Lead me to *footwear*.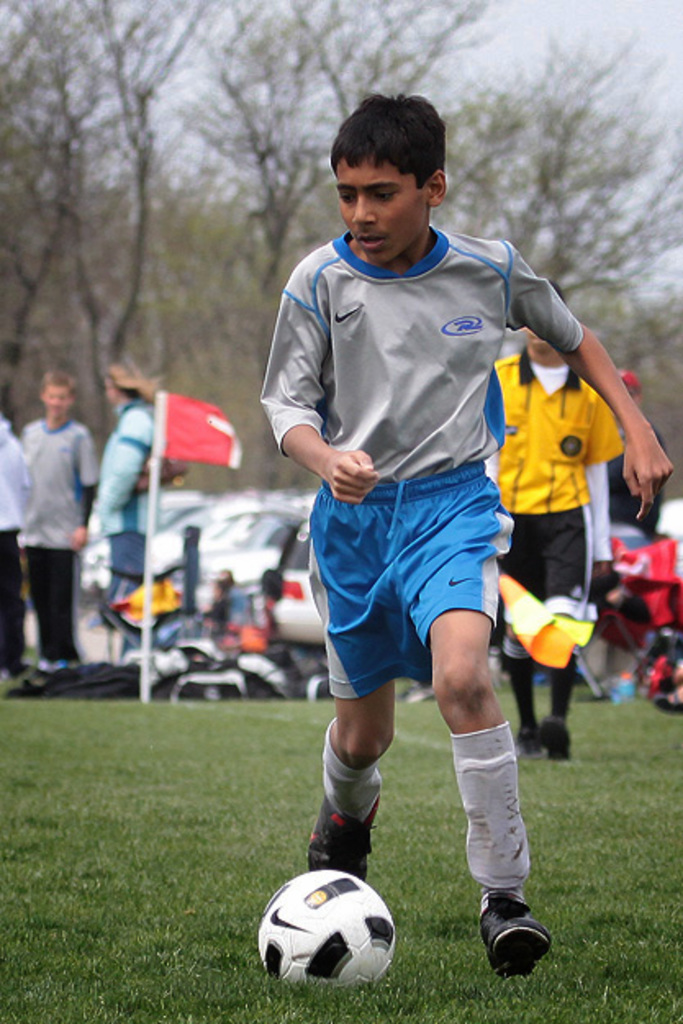
Lead to 468,886,562,988.
